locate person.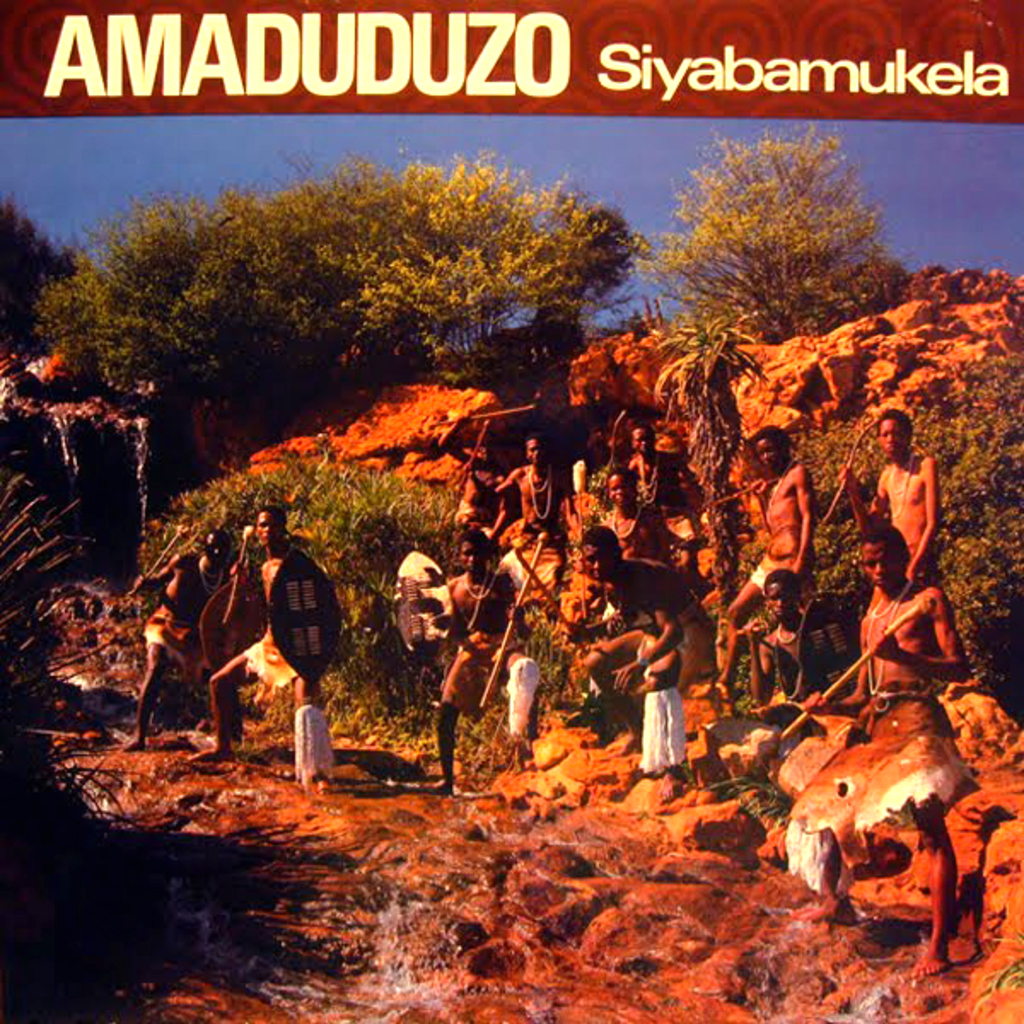
Bounding box: (836,410,942,584).
